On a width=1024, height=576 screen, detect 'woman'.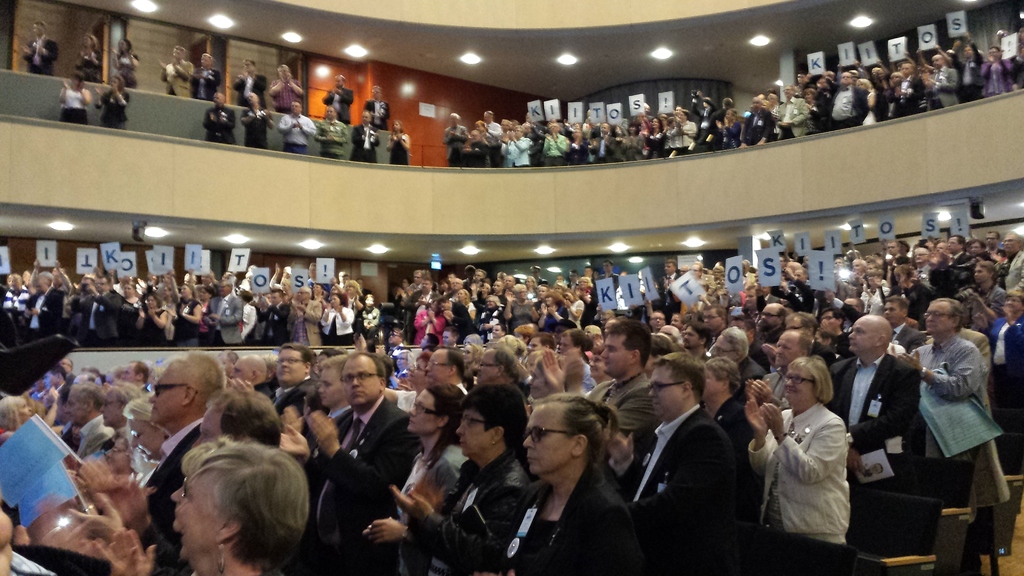
<region>458, 290, 476, 323</region>.
